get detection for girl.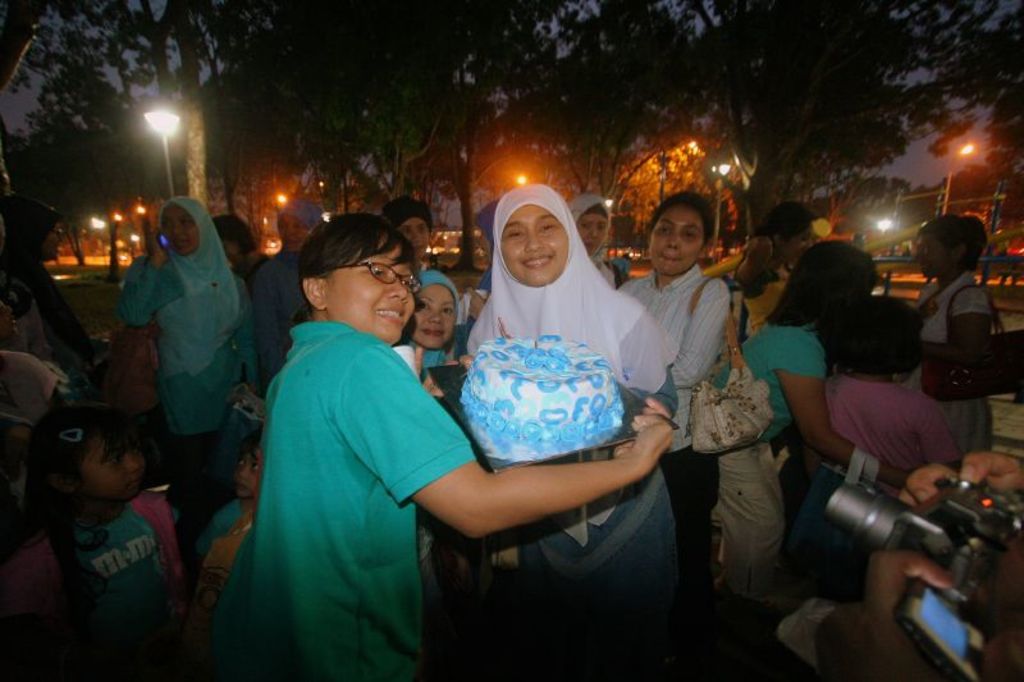
Detection: region(0, 399, 191, 681).
